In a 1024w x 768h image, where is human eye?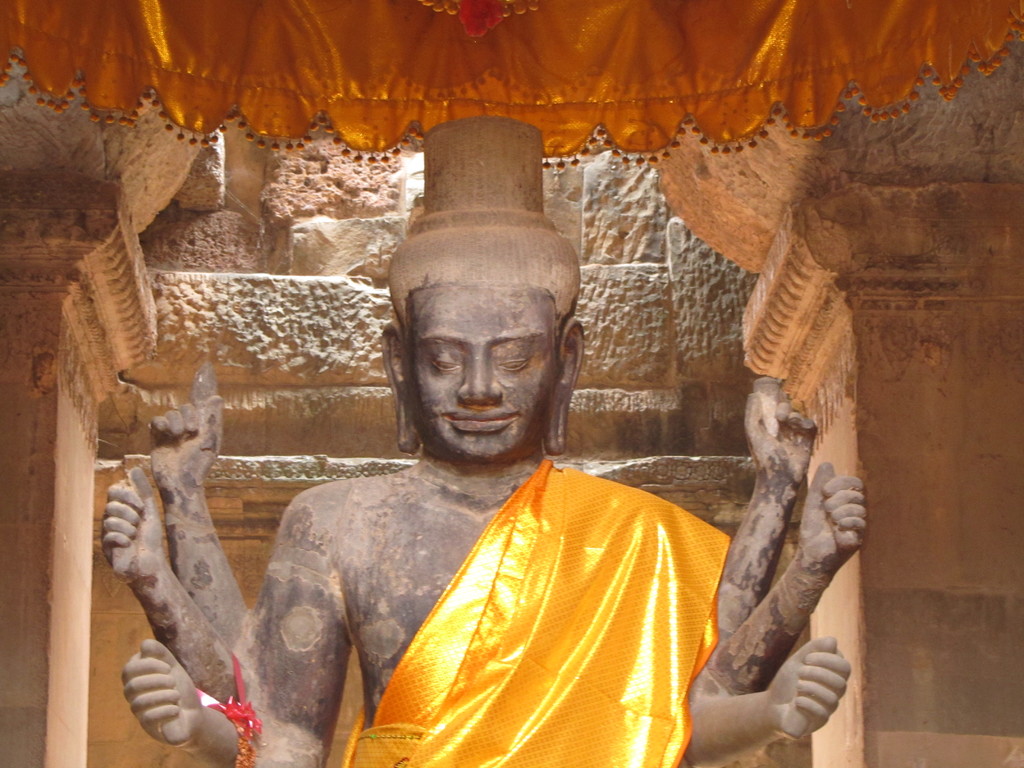
left=494, top=355, right=533, bottom=373.
